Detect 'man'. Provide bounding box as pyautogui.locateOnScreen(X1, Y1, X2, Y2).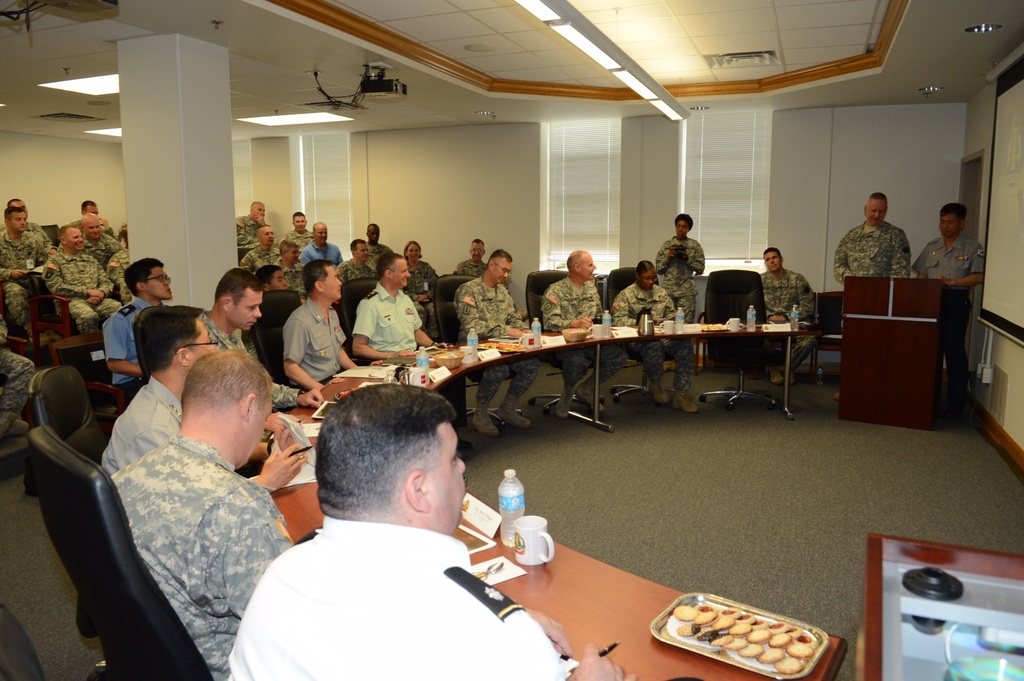
pyautogui.locateOnScreen(111, 346, 307, 680).
